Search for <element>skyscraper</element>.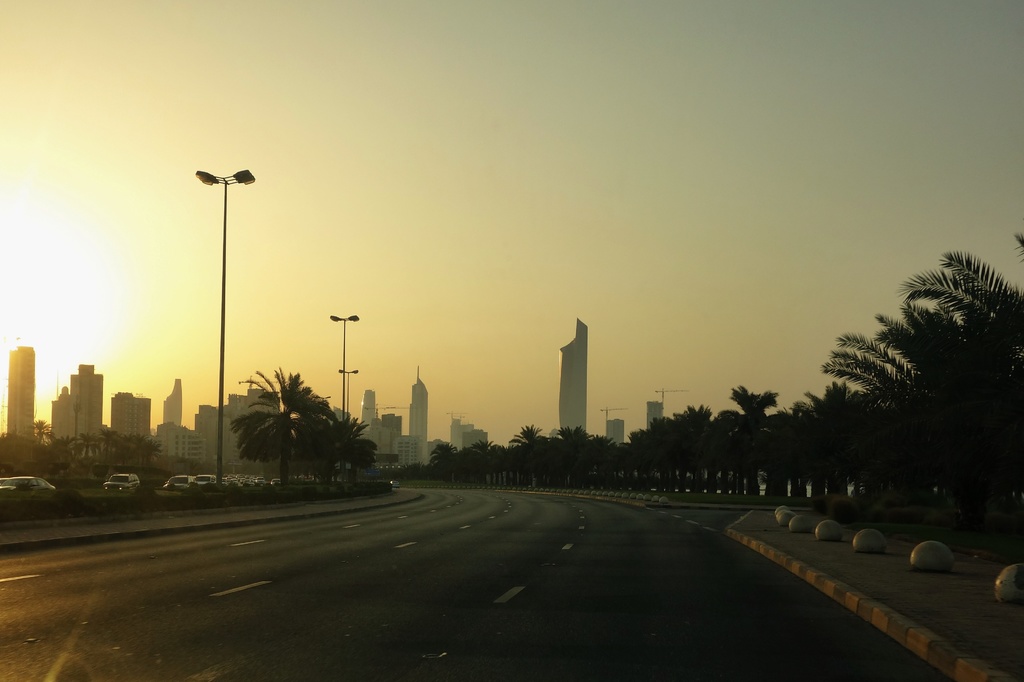
Found at {"left": 45, "top": 354, "right": 113, "bottom": 456}.
